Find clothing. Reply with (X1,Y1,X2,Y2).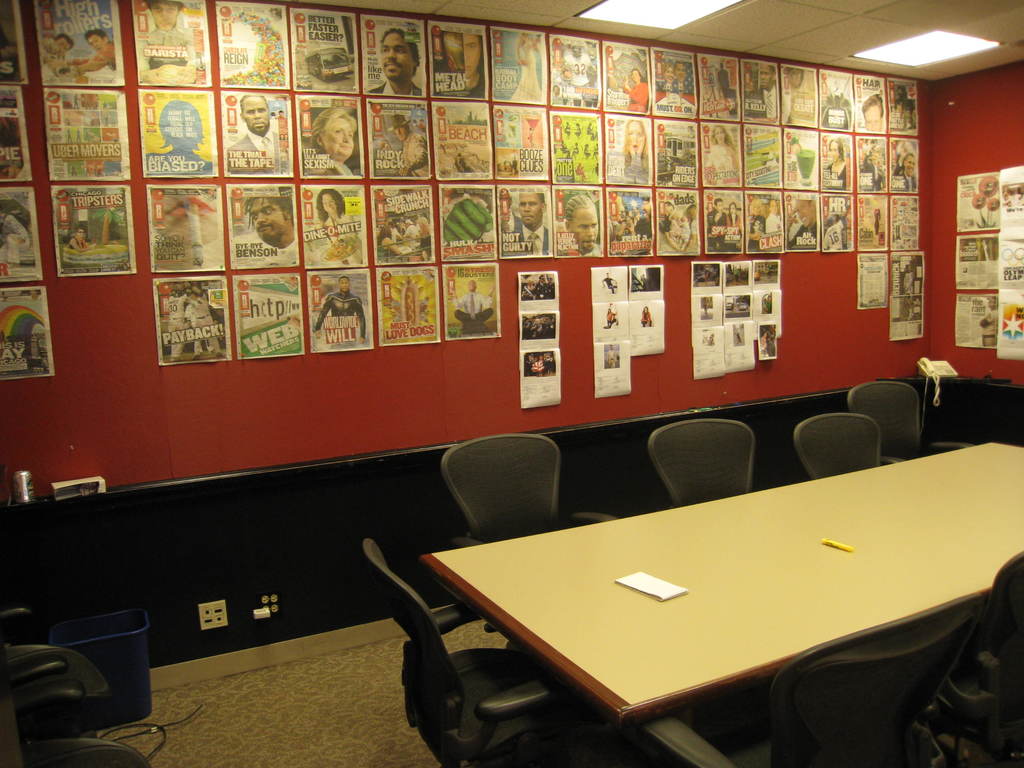
(767,332,775,360).
